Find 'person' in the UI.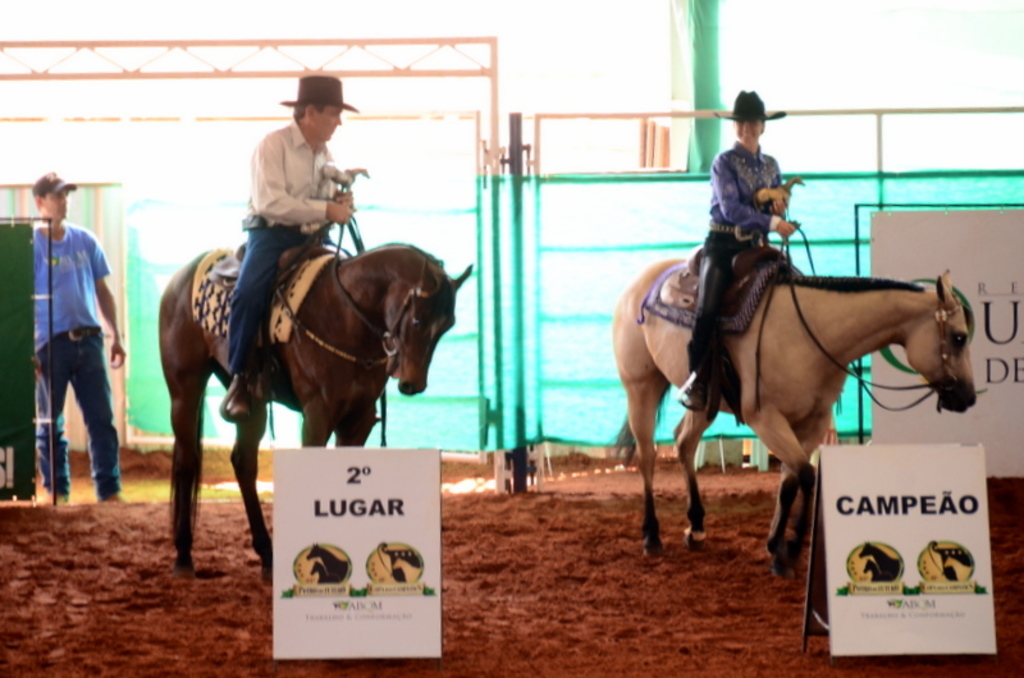
UI element at box(225, 84, 371, 280).
